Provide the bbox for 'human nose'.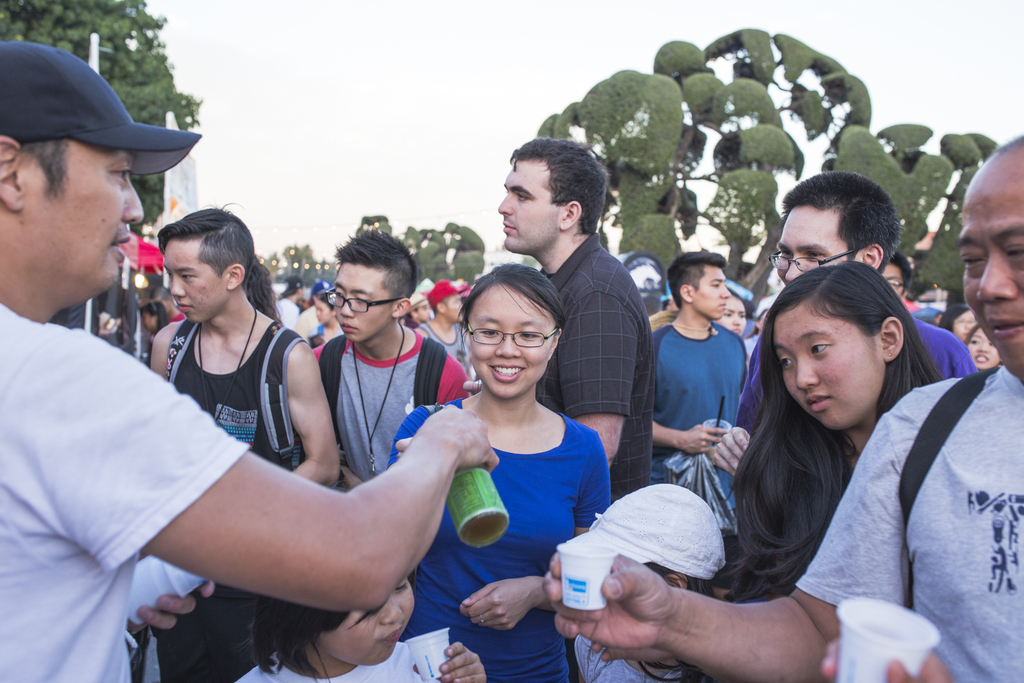
l=728, t=315, r=744, b=329.
